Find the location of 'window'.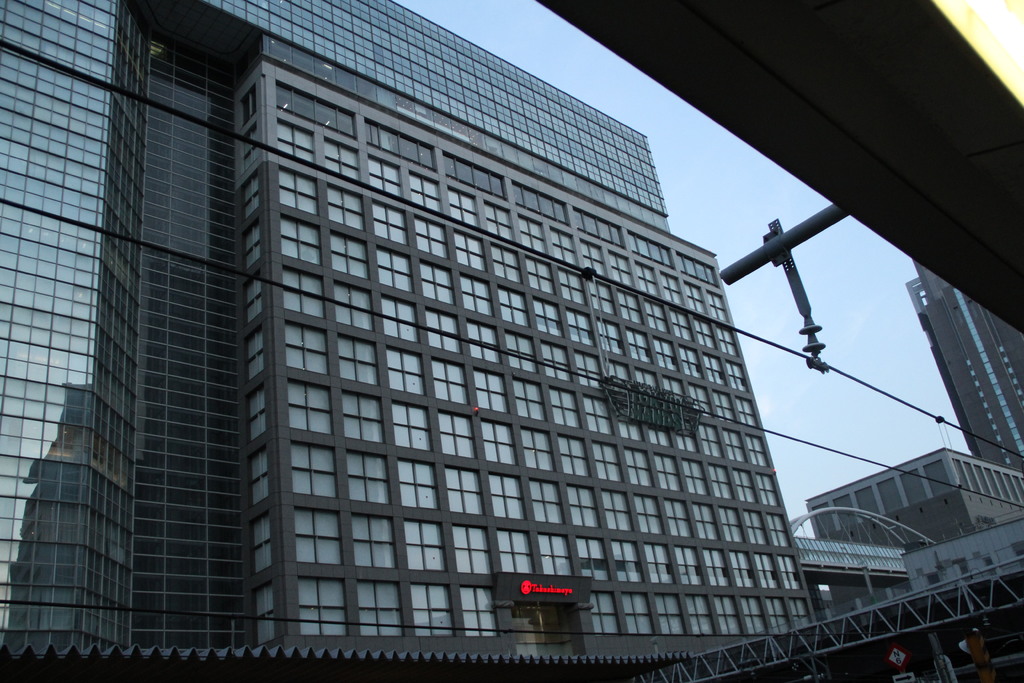
Location: locate(767, 588, 826, 624).
